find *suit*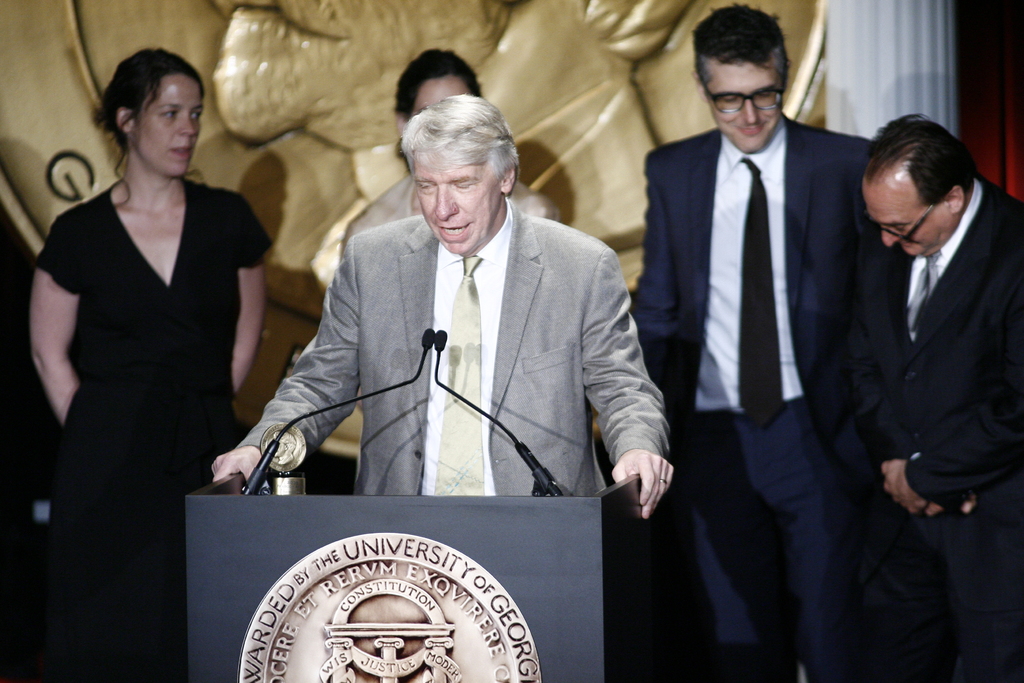
pyautogui.locateOnScreen(645, 4, 886, 638)
